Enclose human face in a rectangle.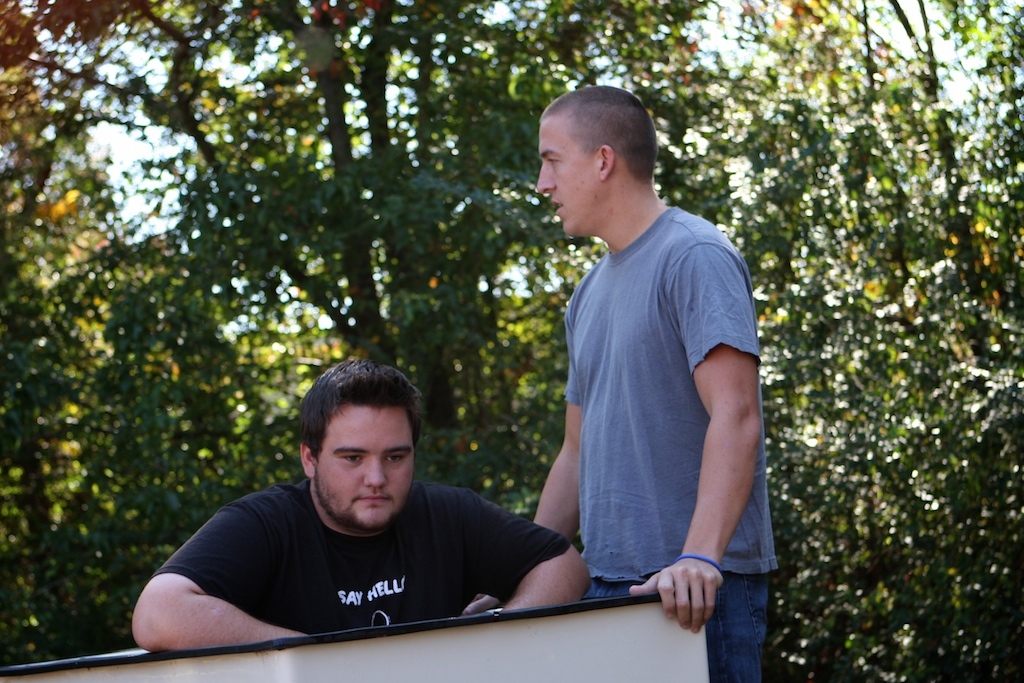
[x1=539, y1=119, x2=590, y2=239].
